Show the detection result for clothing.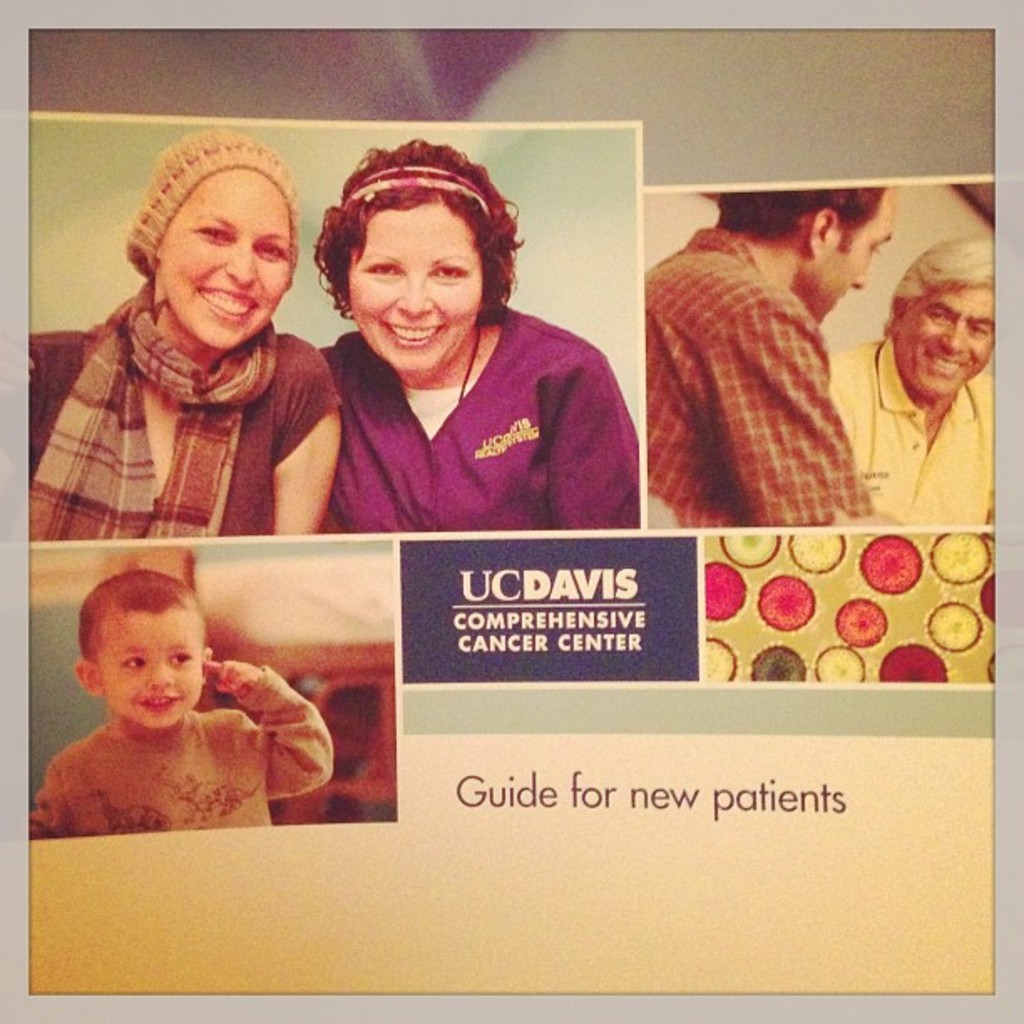
[x1=33, y1=664, x2=366, y2=837].
